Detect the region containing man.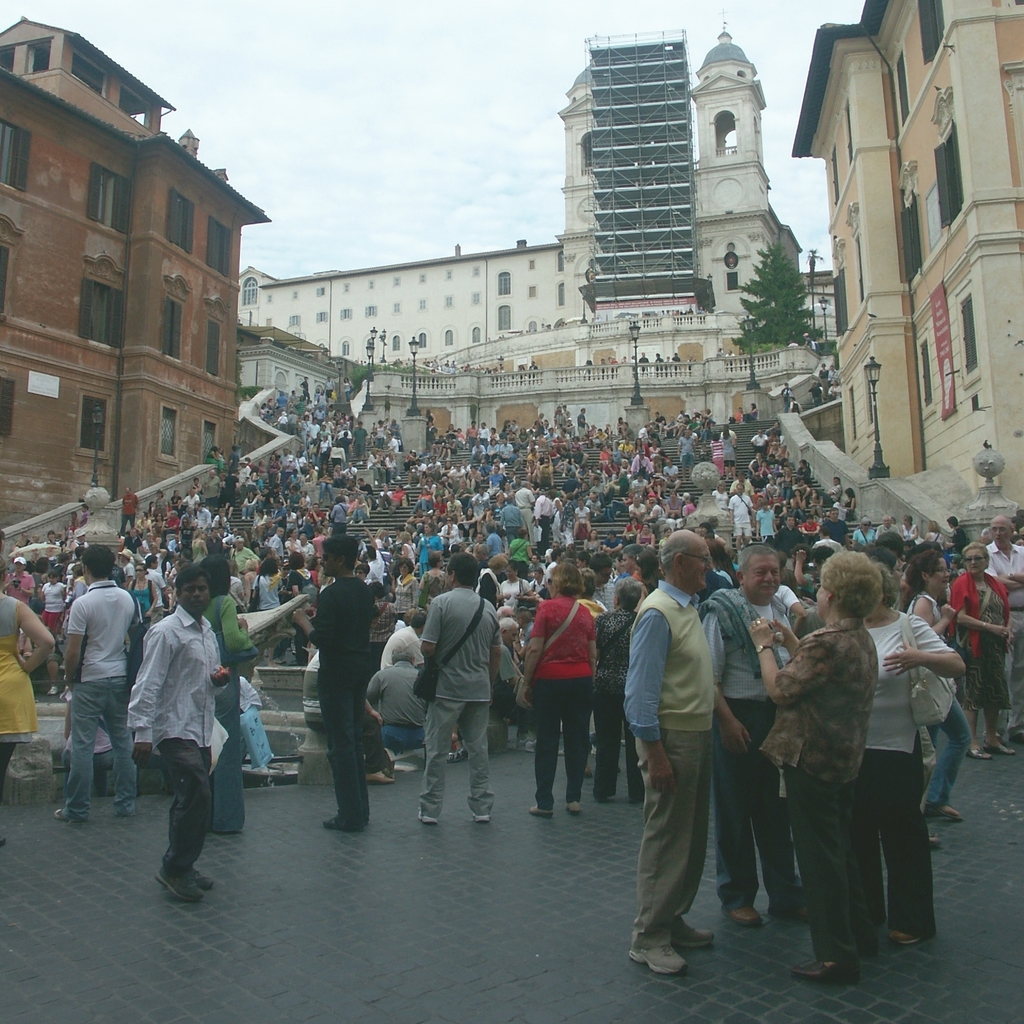
detection(543, 429, 557, 441).
